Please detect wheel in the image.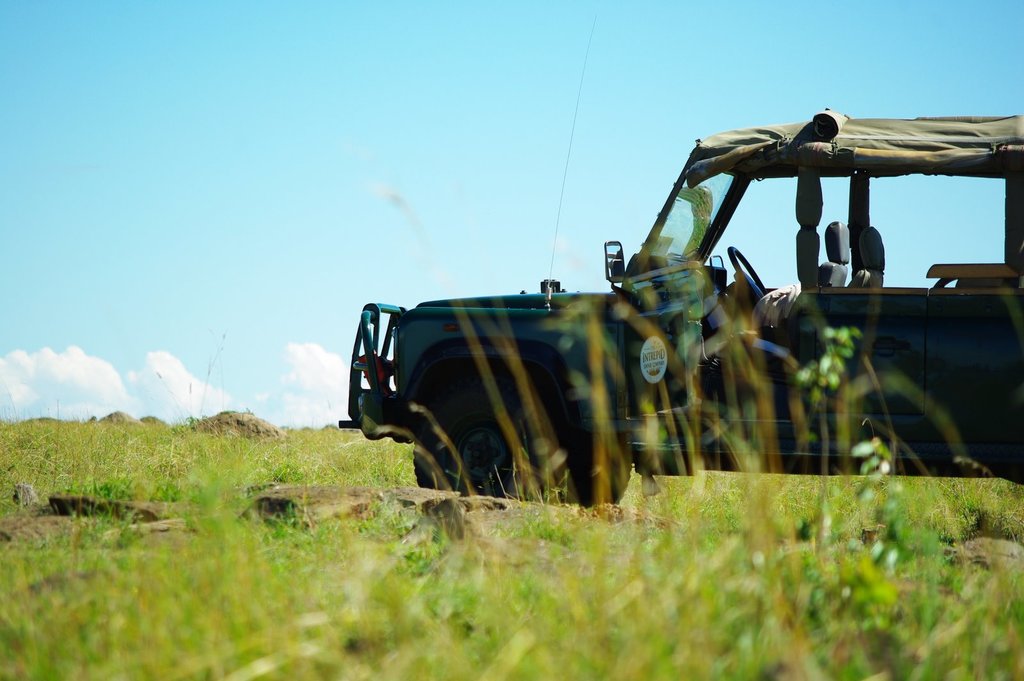
413:384:564:501.
